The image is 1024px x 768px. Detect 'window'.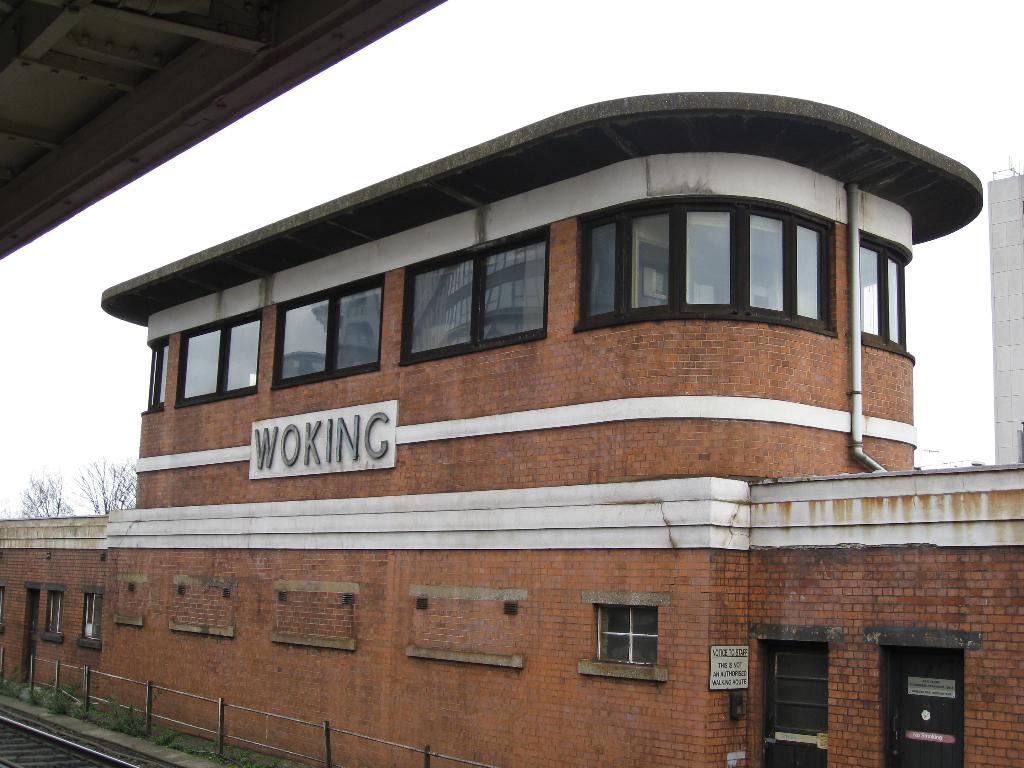
Detection: [x1=80, y1=591, x2=106, y2=637].
